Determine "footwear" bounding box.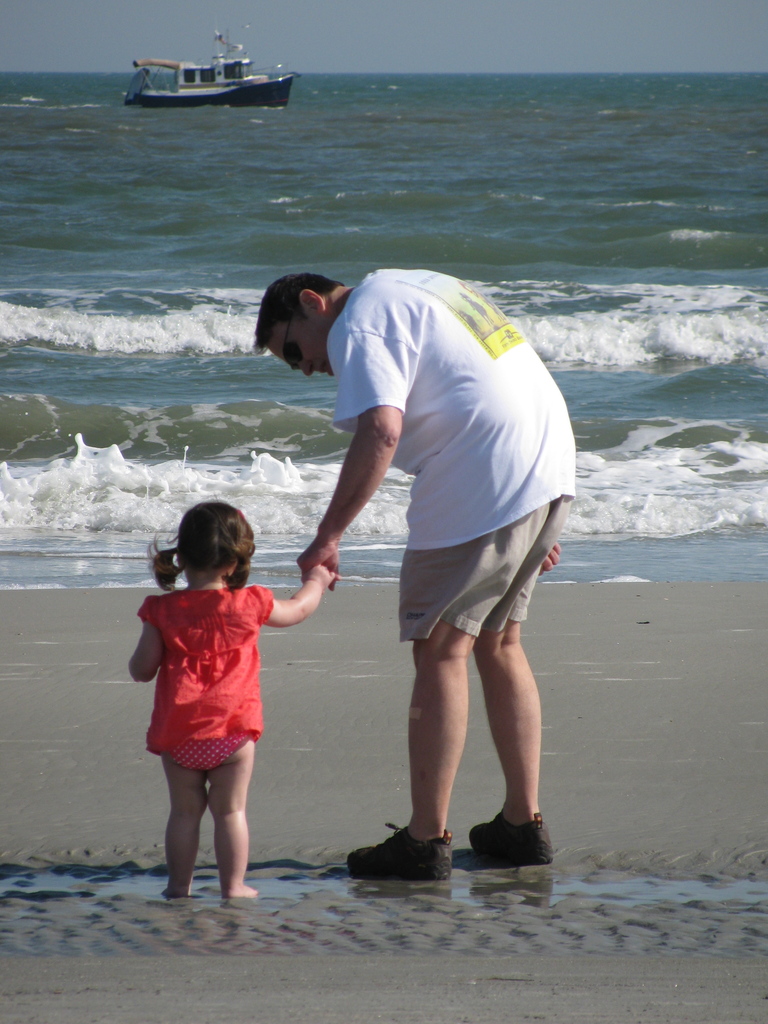
Determined: {"x1": 465, "y1": 805, "x2": 549, "y2": 867}.
